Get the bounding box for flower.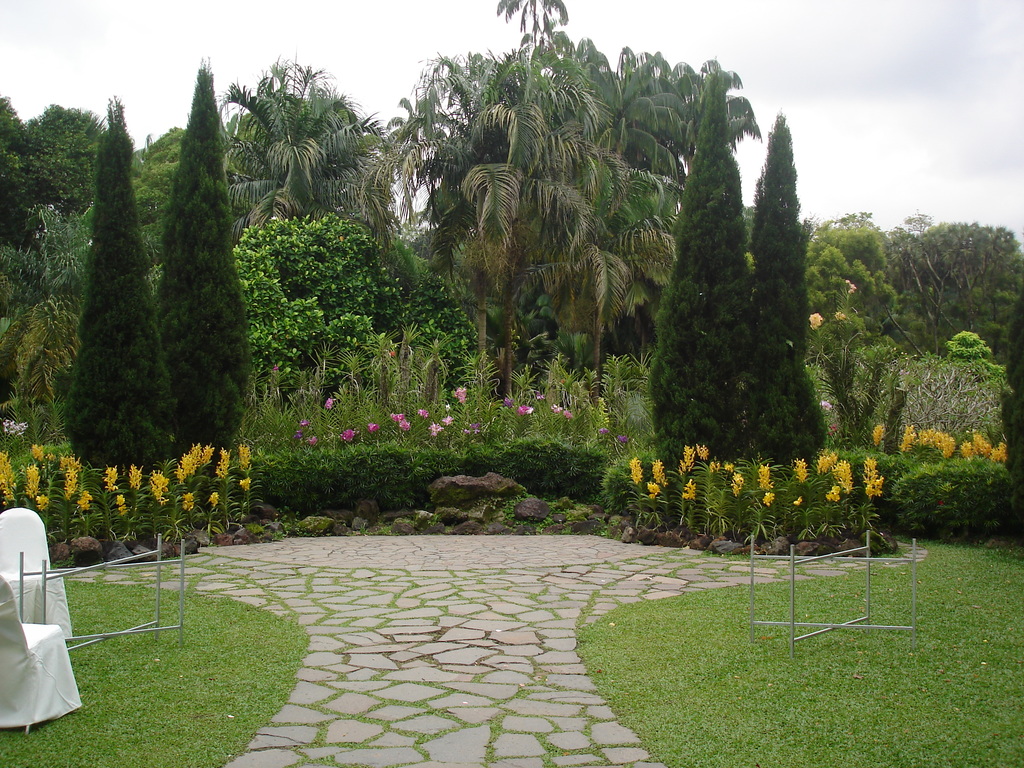
locate(153, 468, 166, 498).
